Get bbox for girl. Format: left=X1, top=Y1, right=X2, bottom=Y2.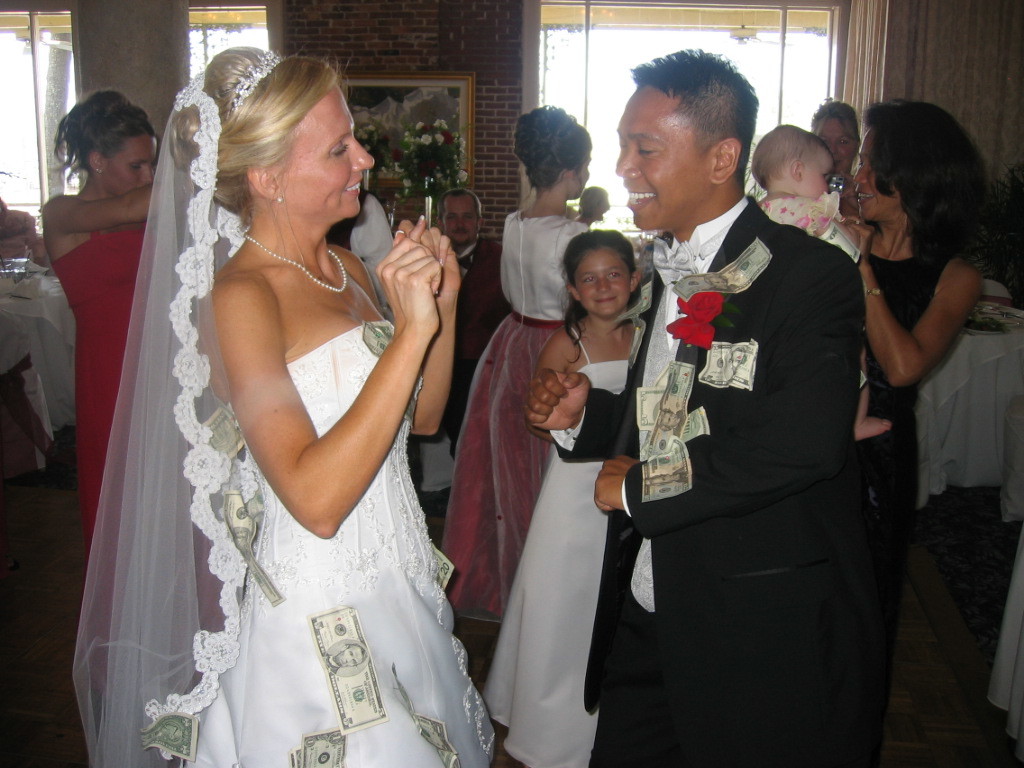
left=25, top=96, right=204, bottom=547.
